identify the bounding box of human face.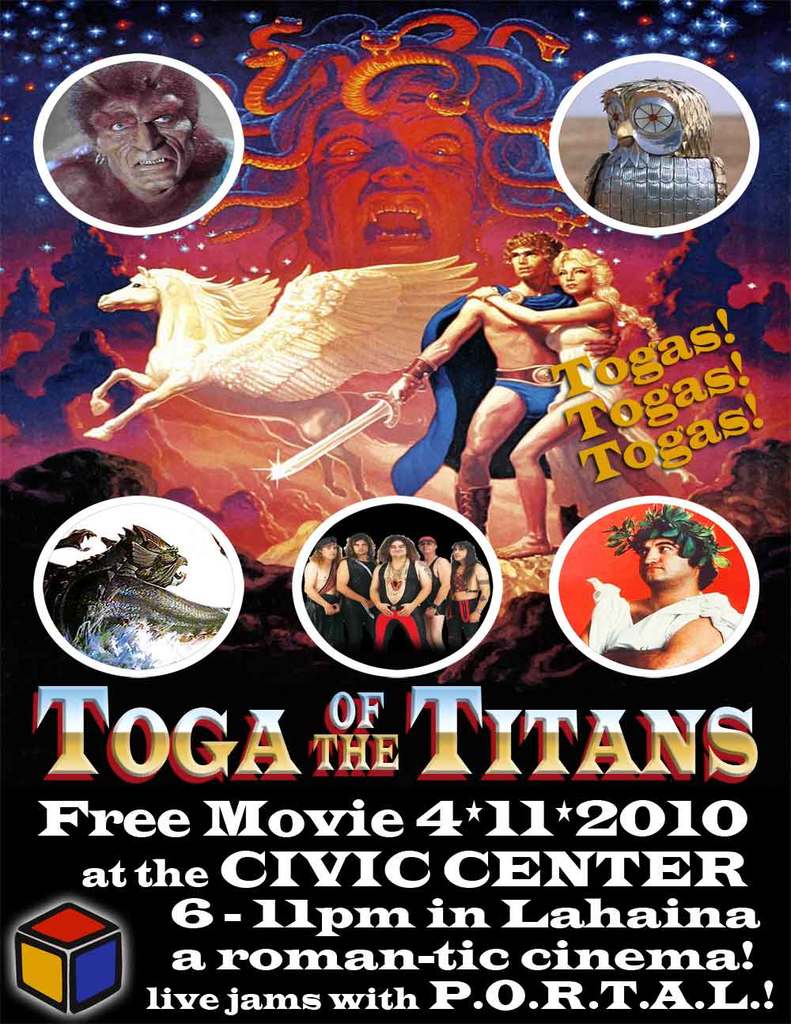
(423,540,433,550).
